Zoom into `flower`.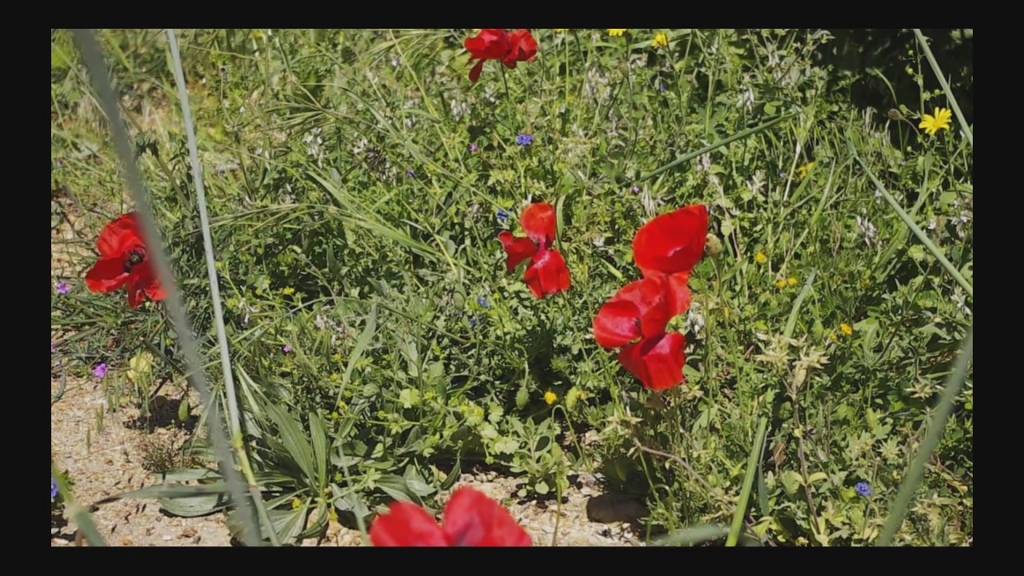
Zoom target: 84:211:166:309.
